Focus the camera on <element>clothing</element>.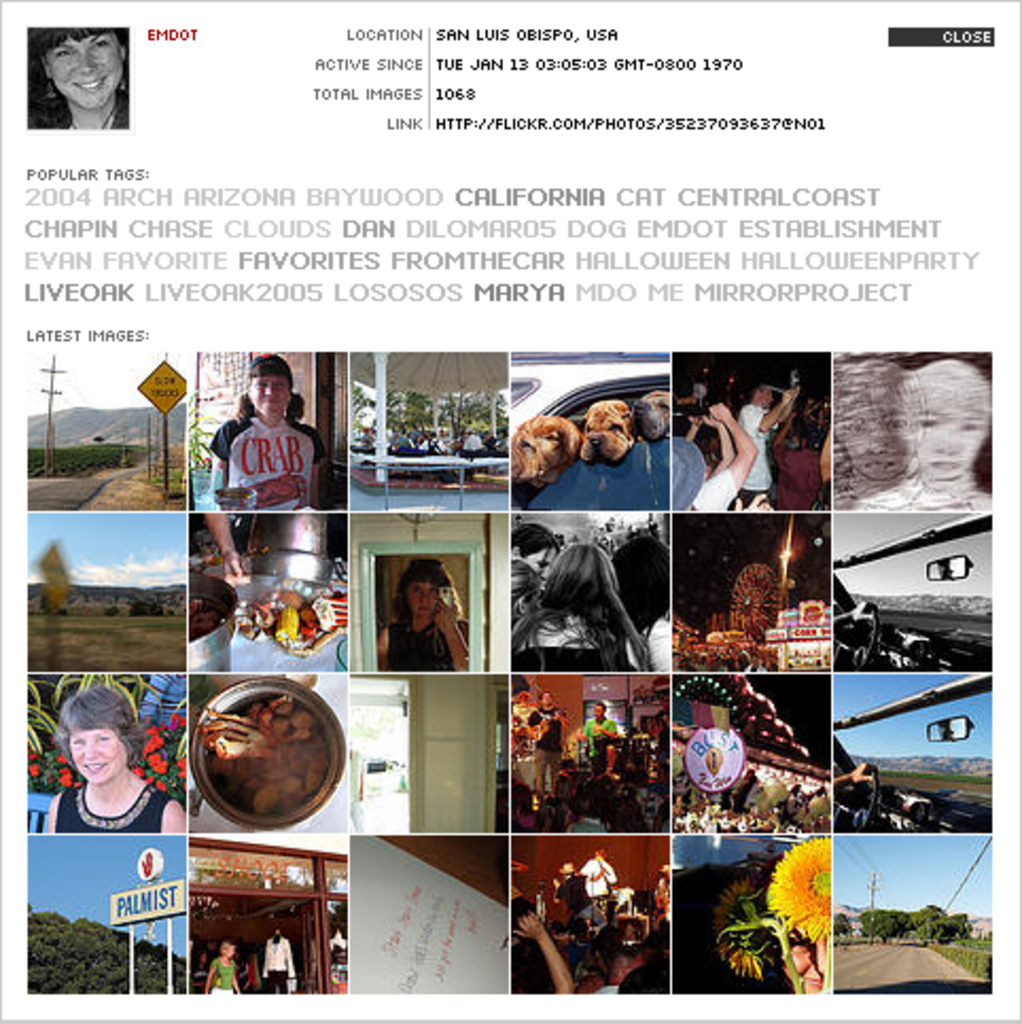
Focus region: 259 943 295 994.
